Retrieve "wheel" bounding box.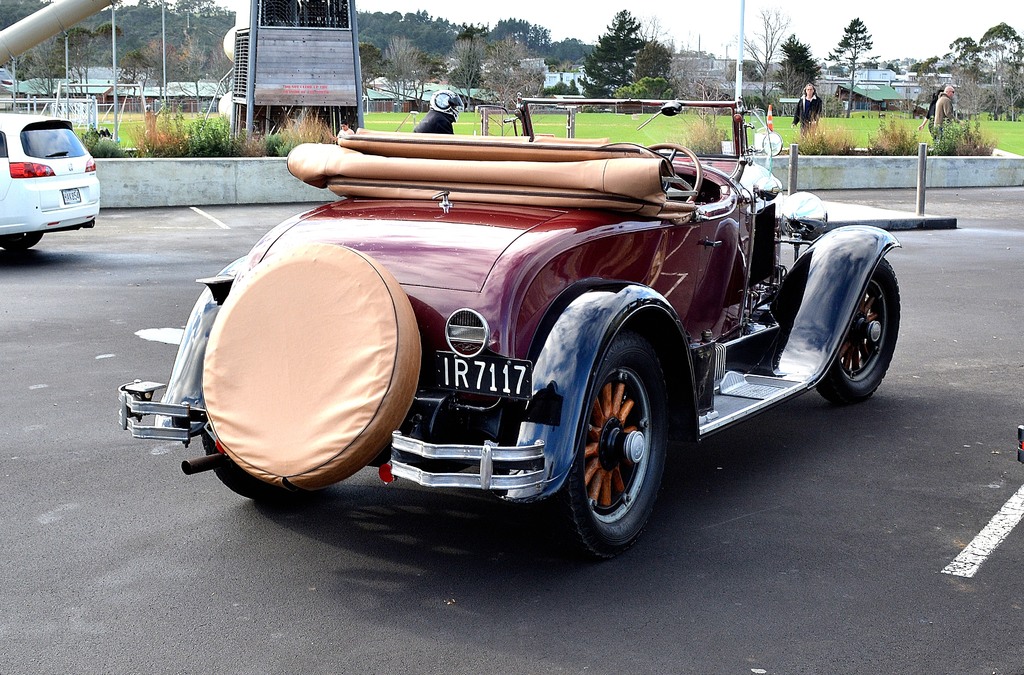
Bounding box: pyautogui.locateOnScreen(0, 232, 43, 257).
